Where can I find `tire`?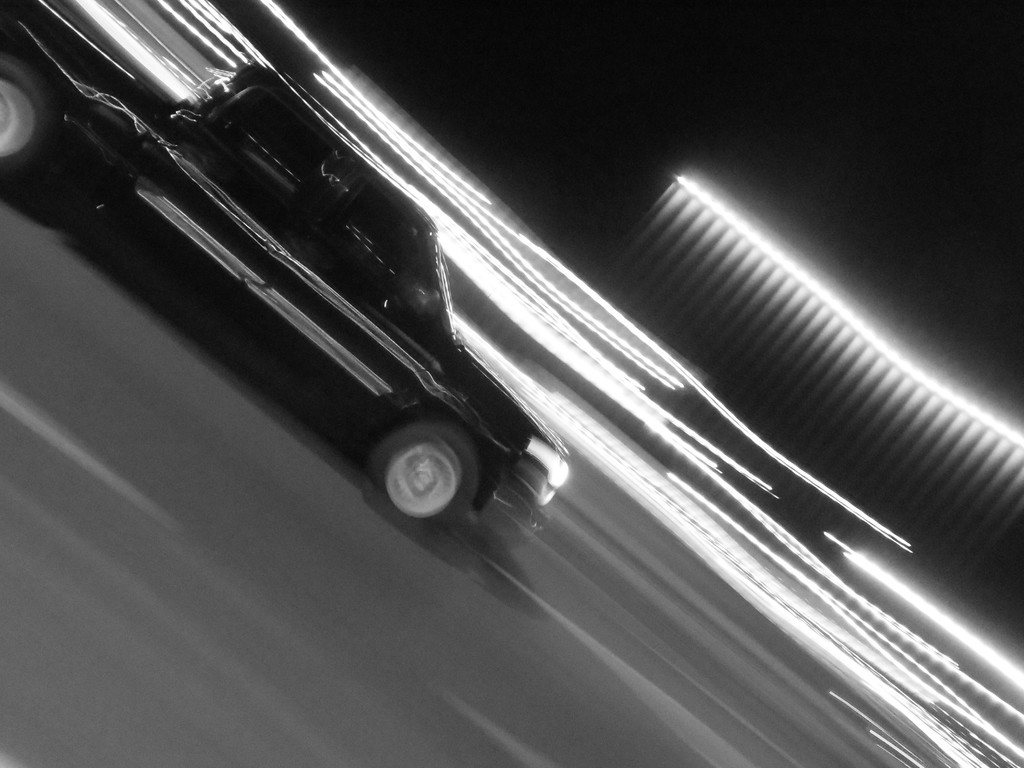
You can find it at bbox=[367, 413, 479, 525].
